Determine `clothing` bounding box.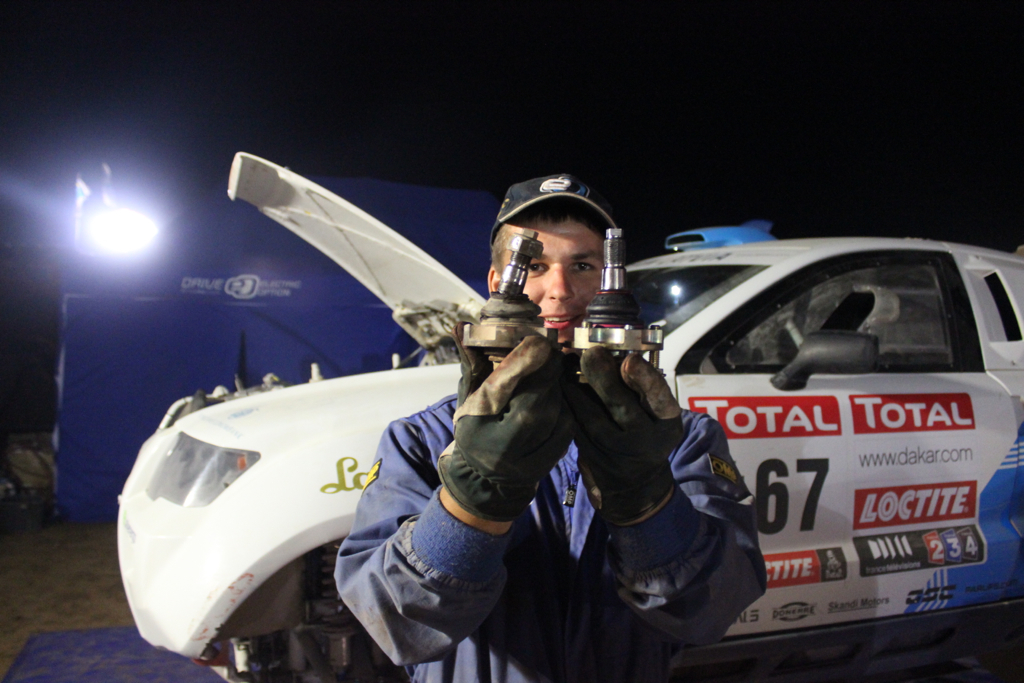
Determined: <box>334,341,762,682</box>.
